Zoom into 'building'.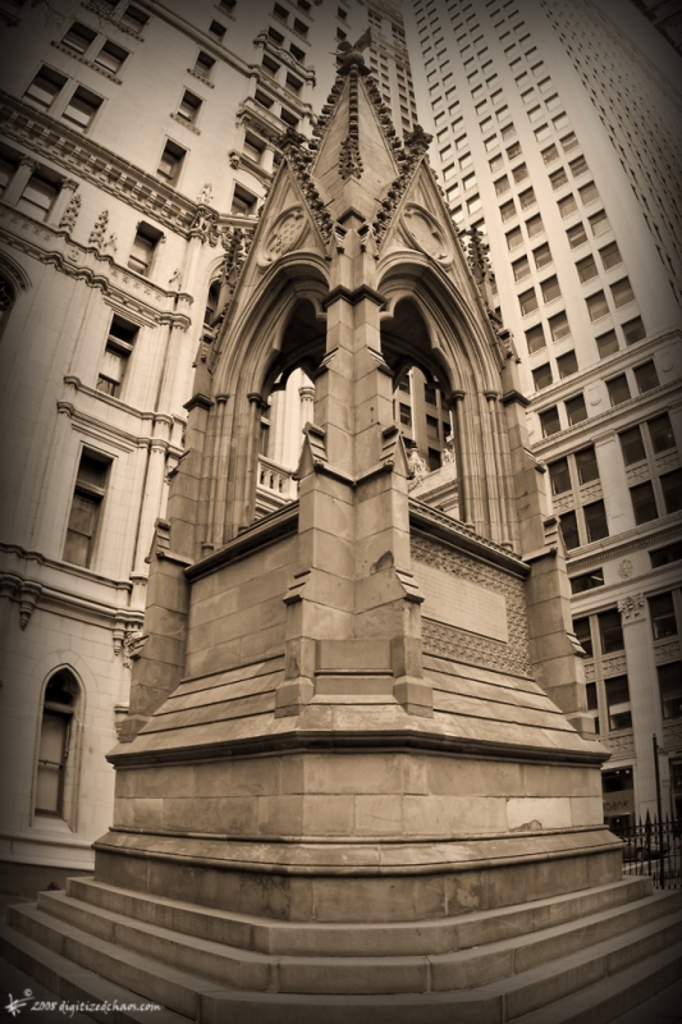
Zoom target: bbox=[0, 3, 681, 895].
